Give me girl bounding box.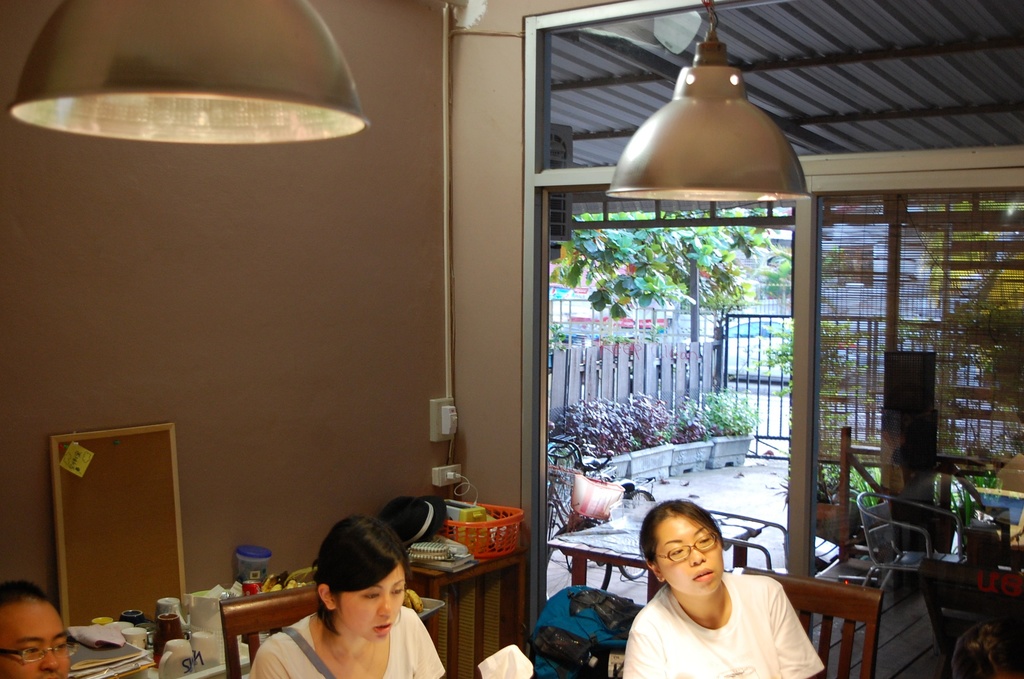
(x1=249, y1=521, x2=451, y2=678).
